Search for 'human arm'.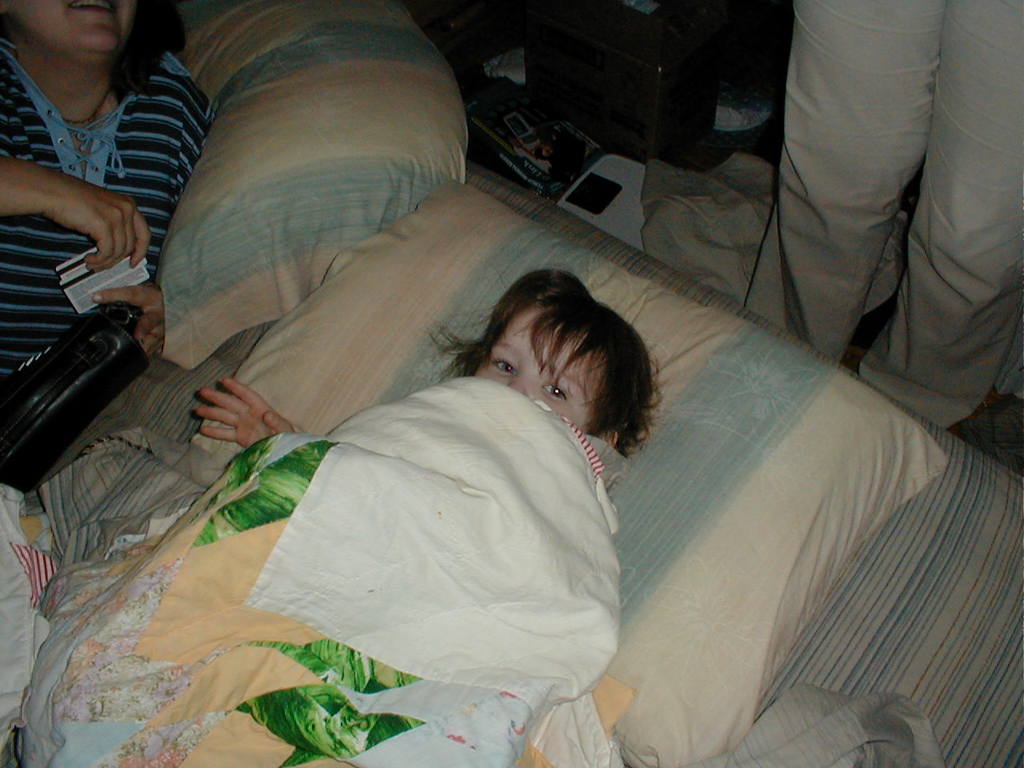
Found at x1=185 y1=370 x2=305 y2=456.
